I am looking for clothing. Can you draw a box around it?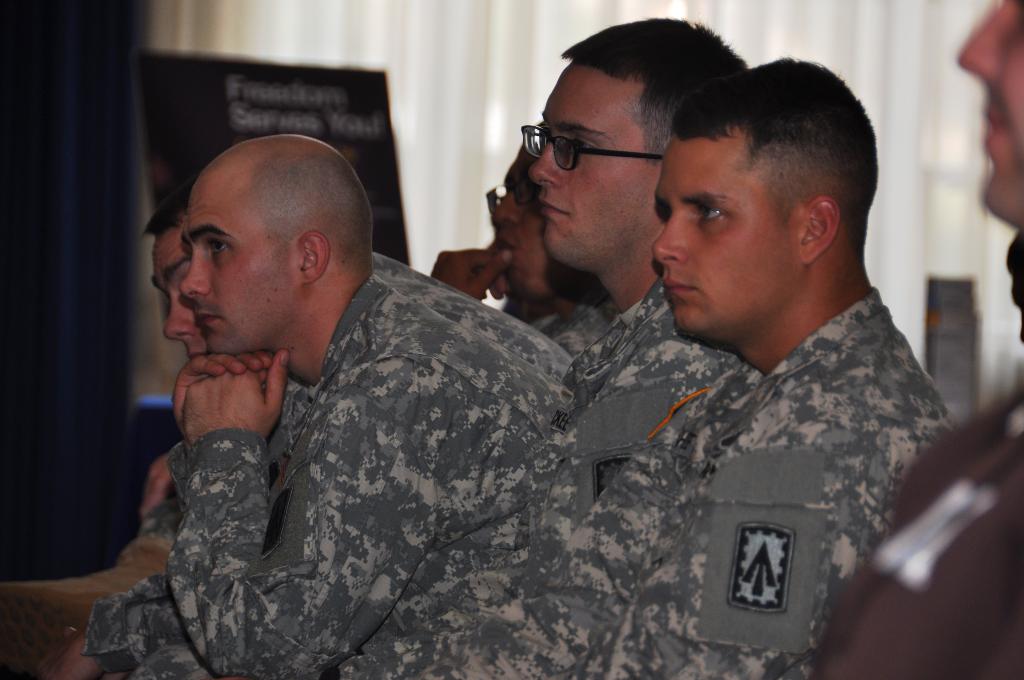
Sure, the bounding box is select_region(82, 251, 573, 679).
